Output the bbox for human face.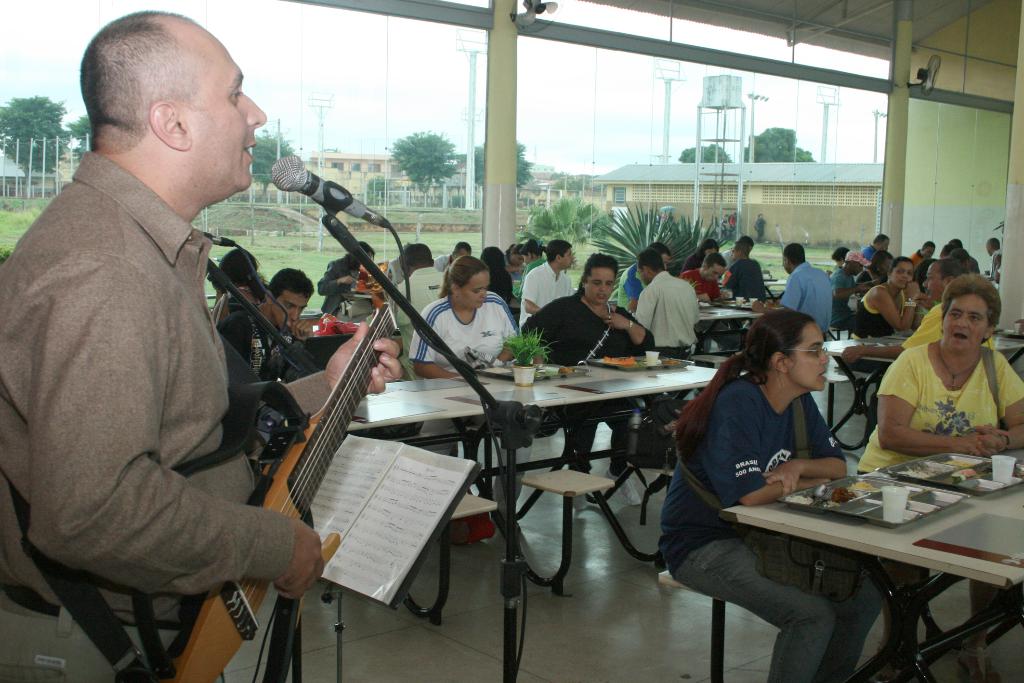
273/290/308/332.
